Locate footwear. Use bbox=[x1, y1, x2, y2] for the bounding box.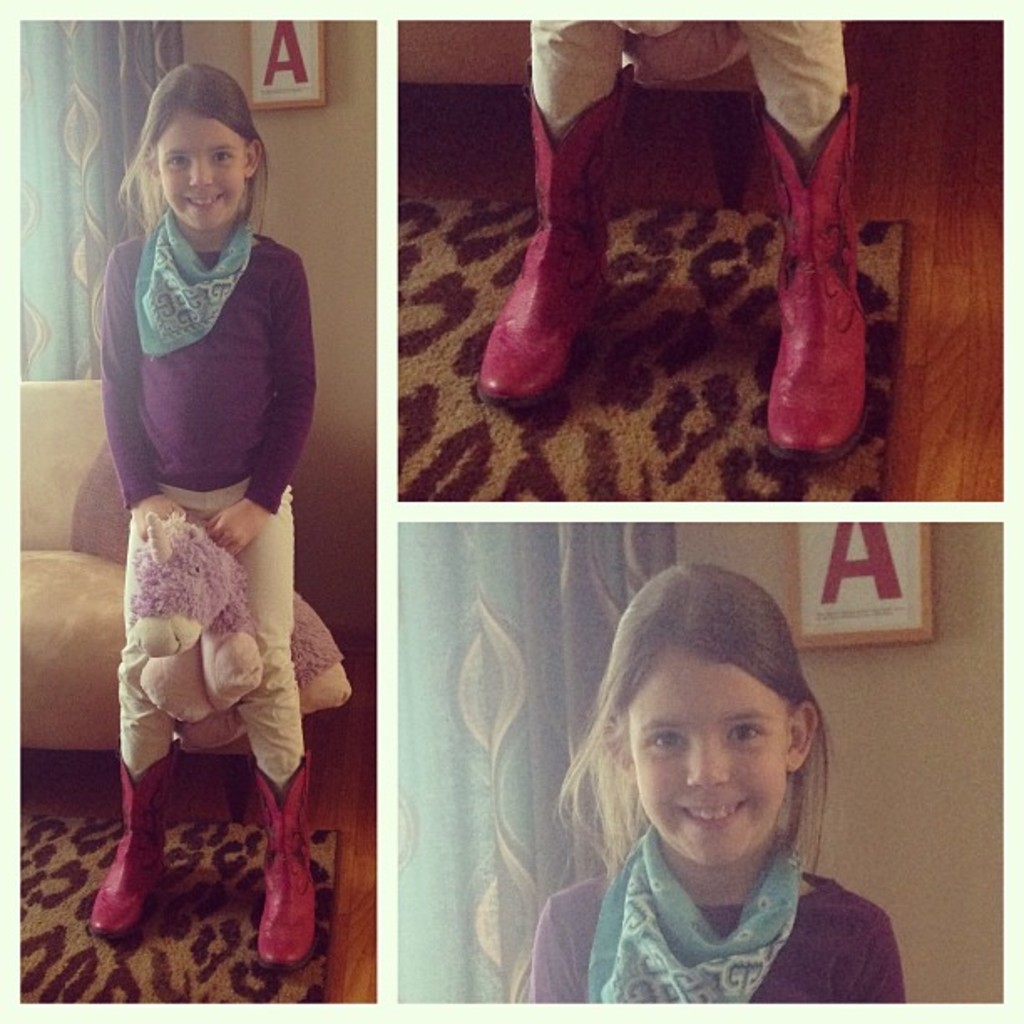
bbox=[761, 85, 880, 467].
